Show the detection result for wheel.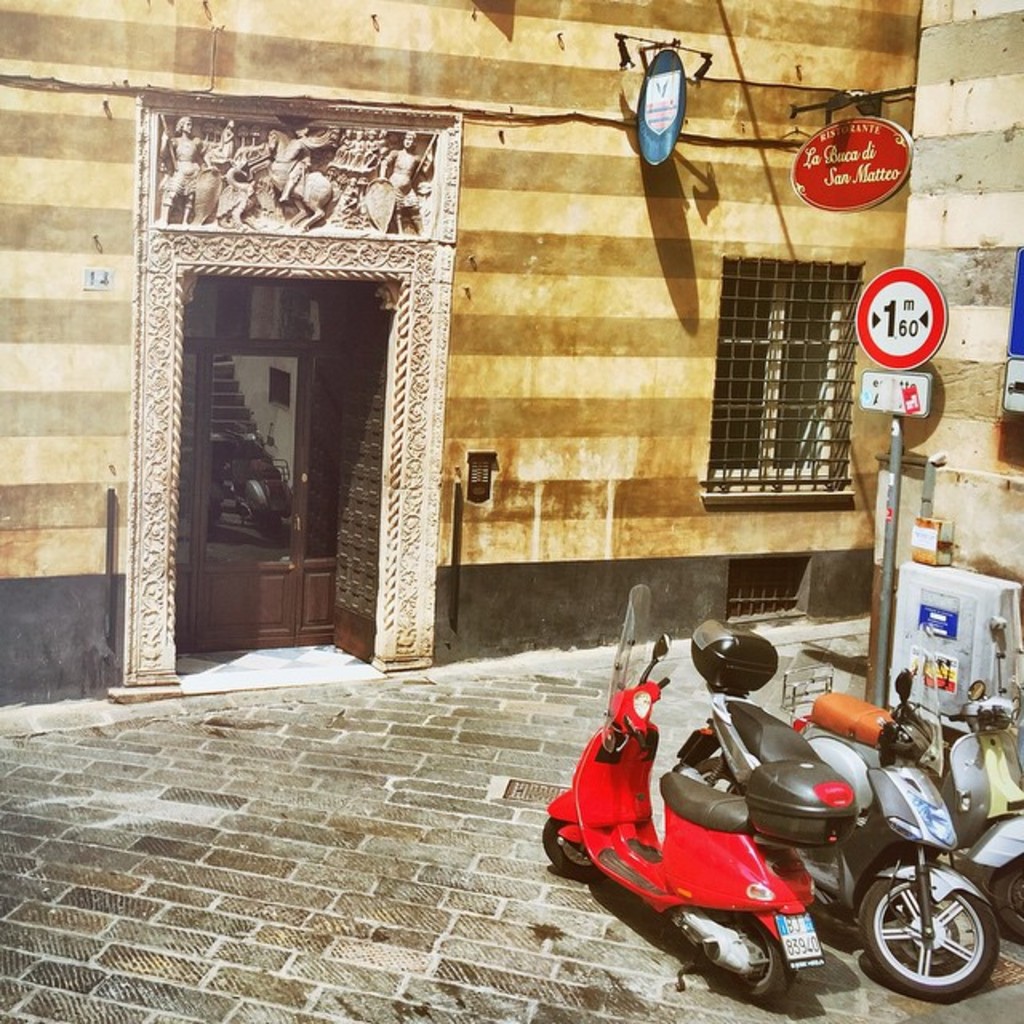
BBox(885, 867, 1006, 997).
